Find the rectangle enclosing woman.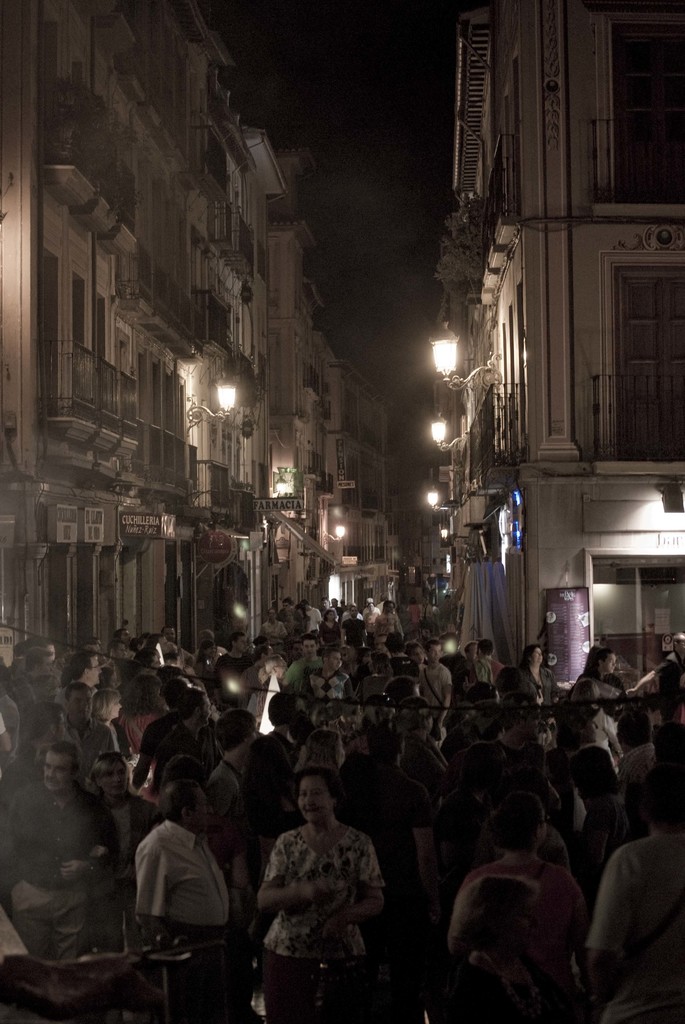
select_region(120, 679, 174, 758).
